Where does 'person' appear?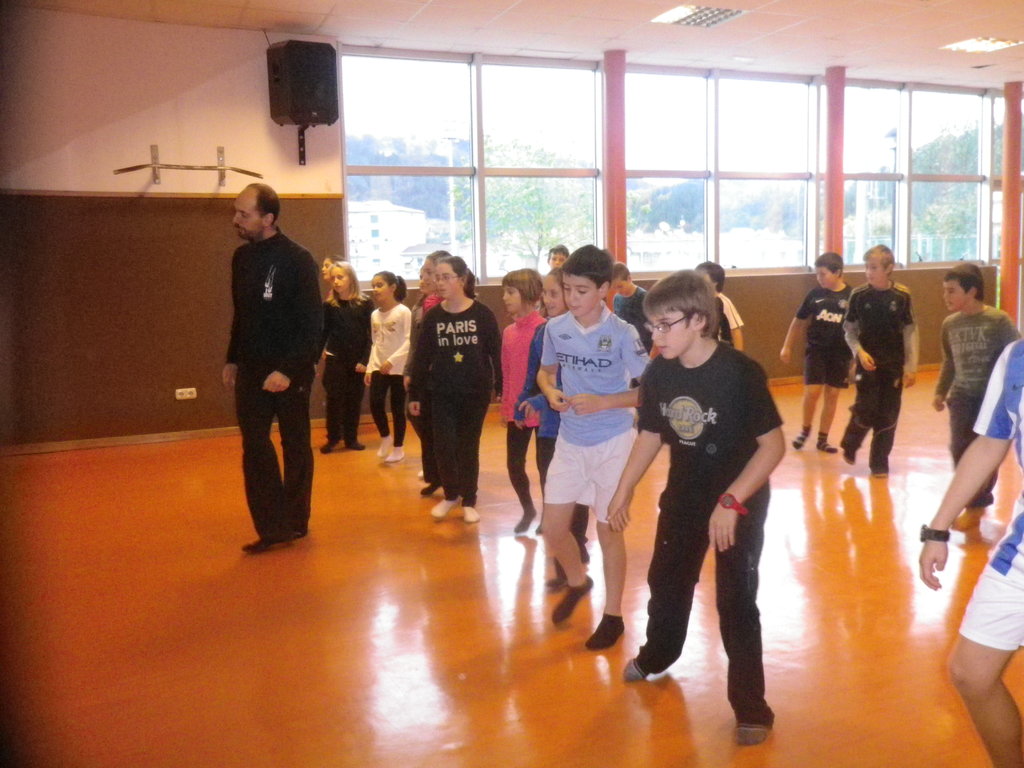
Appears at (227,180,322,560).
